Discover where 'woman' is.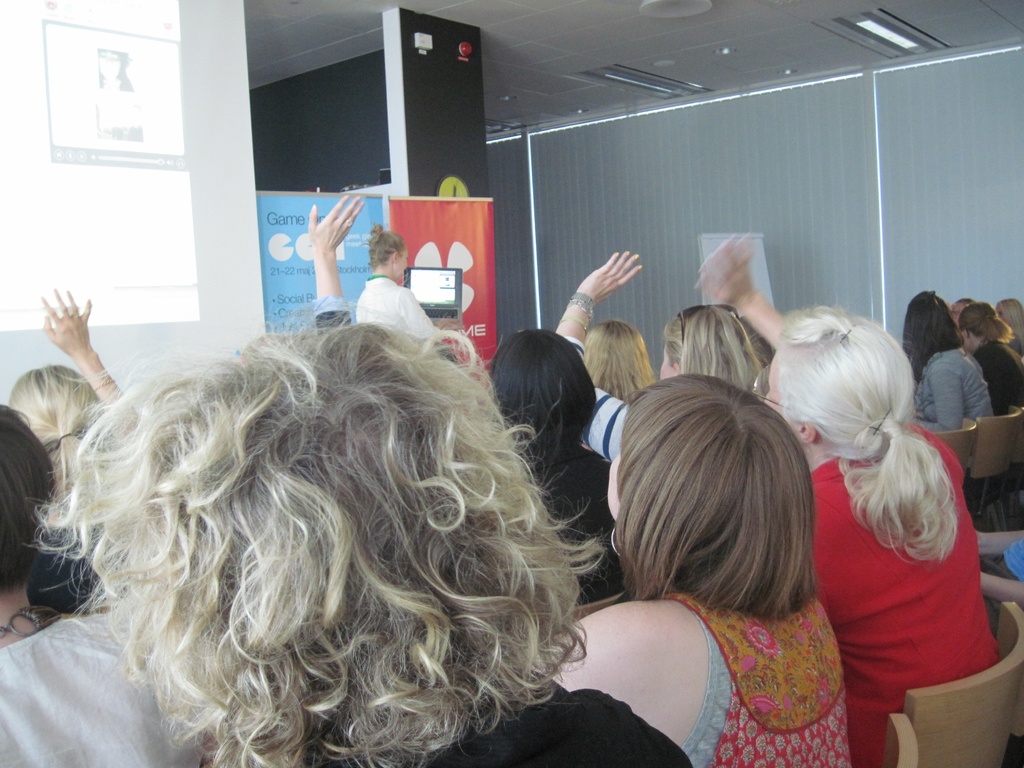
Discovered at x1=583 y1=320 x2=660 y2=402.
